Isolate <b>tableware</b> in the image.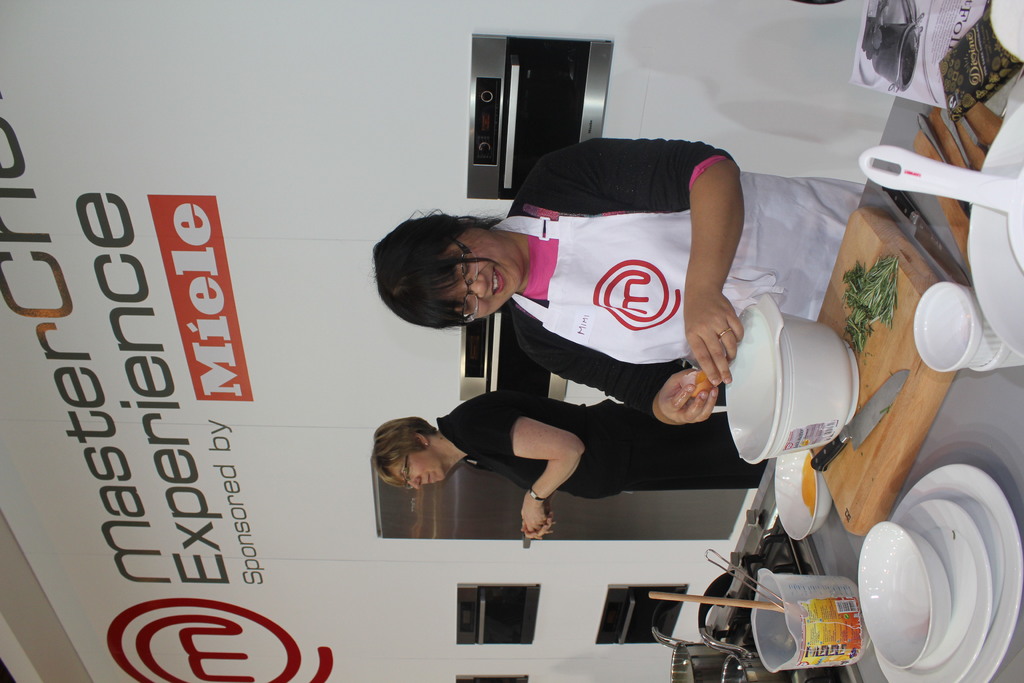
Isolated region: BBox(814, 370, 909, 473).
